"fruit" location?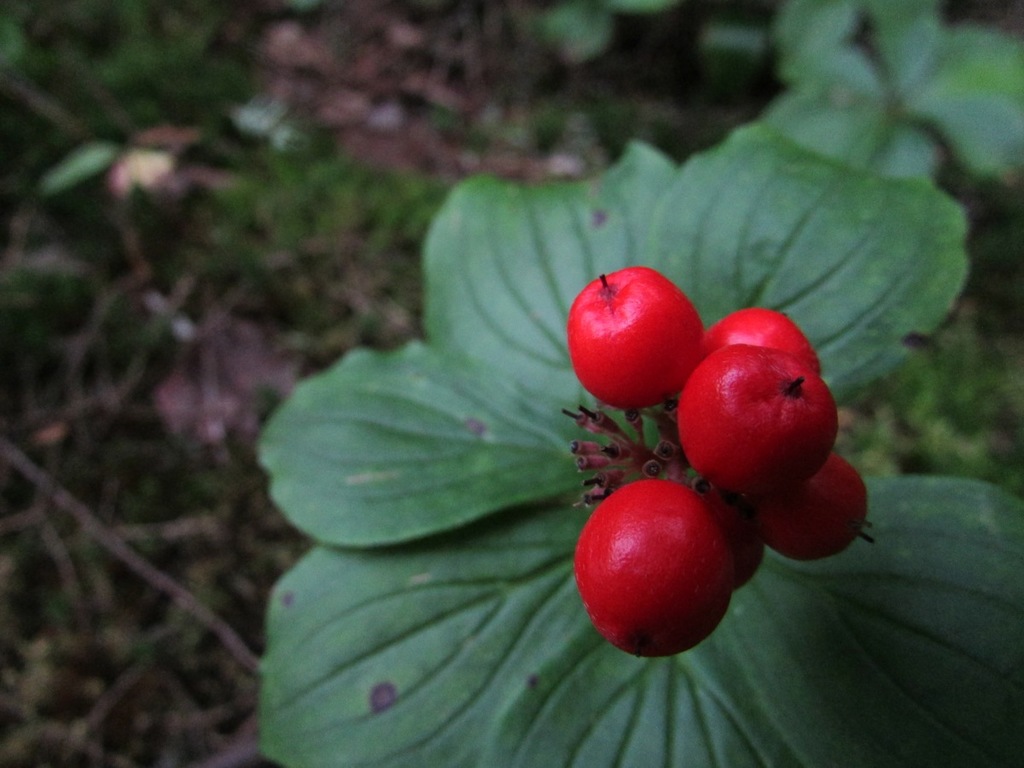
bbox=[710, 502, 766, 583]
